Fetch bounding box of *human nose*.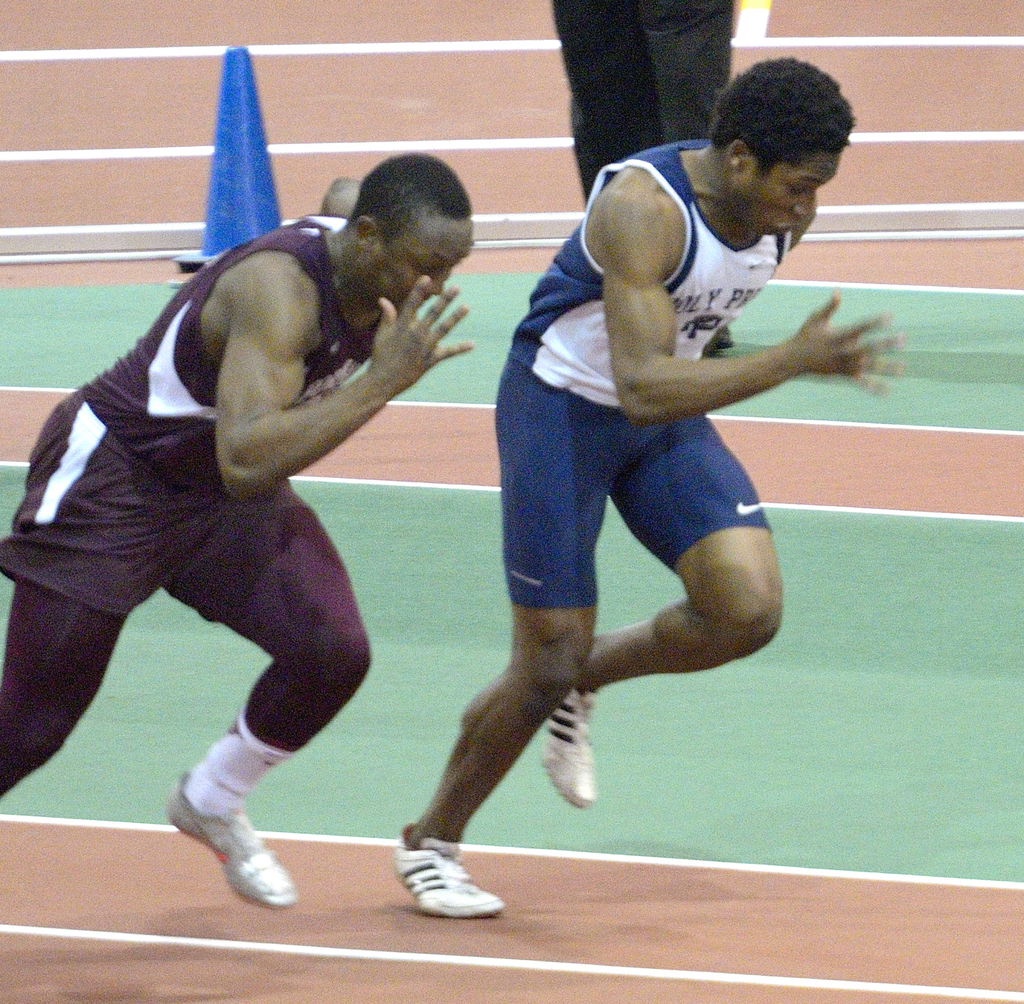
Bbox: bbox=(795, 193, 817, 216).
